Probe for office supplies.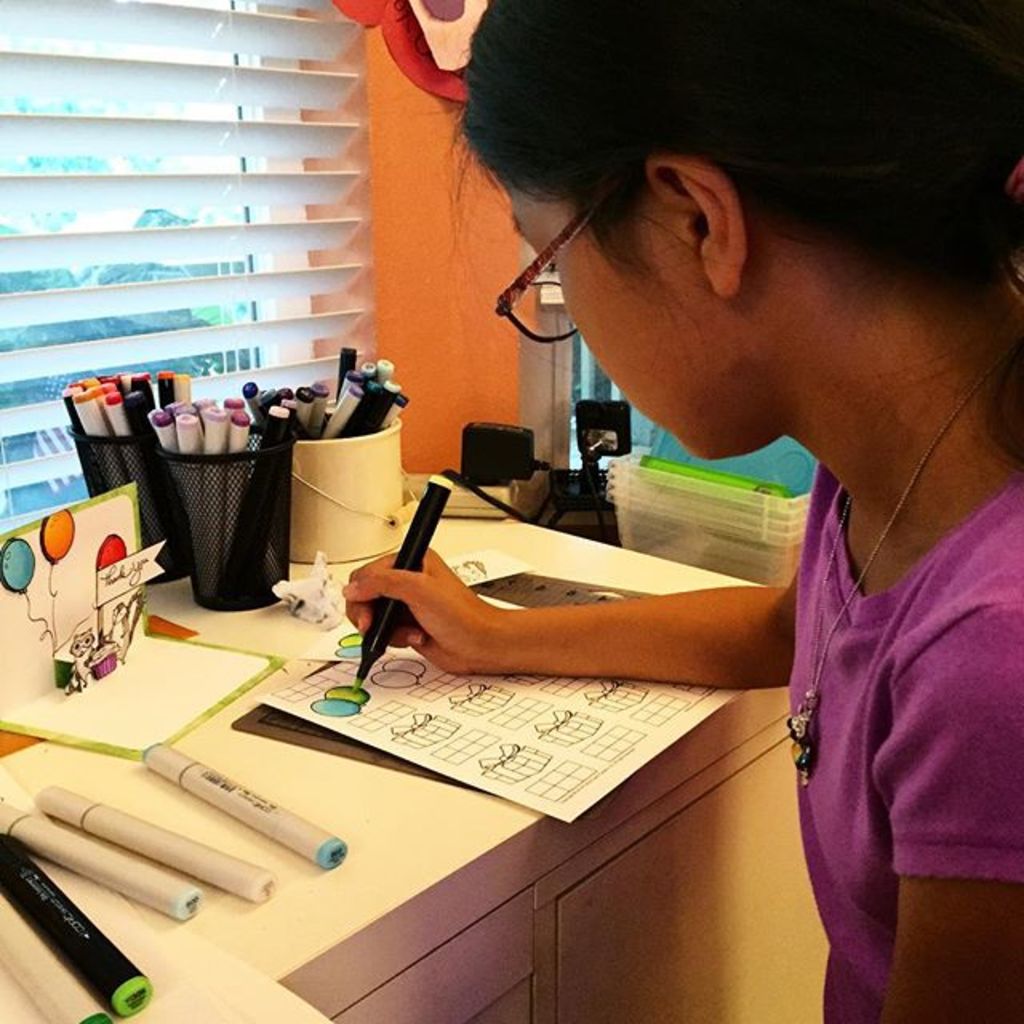
Probe result: bbox(6, 813, 200, 917).
